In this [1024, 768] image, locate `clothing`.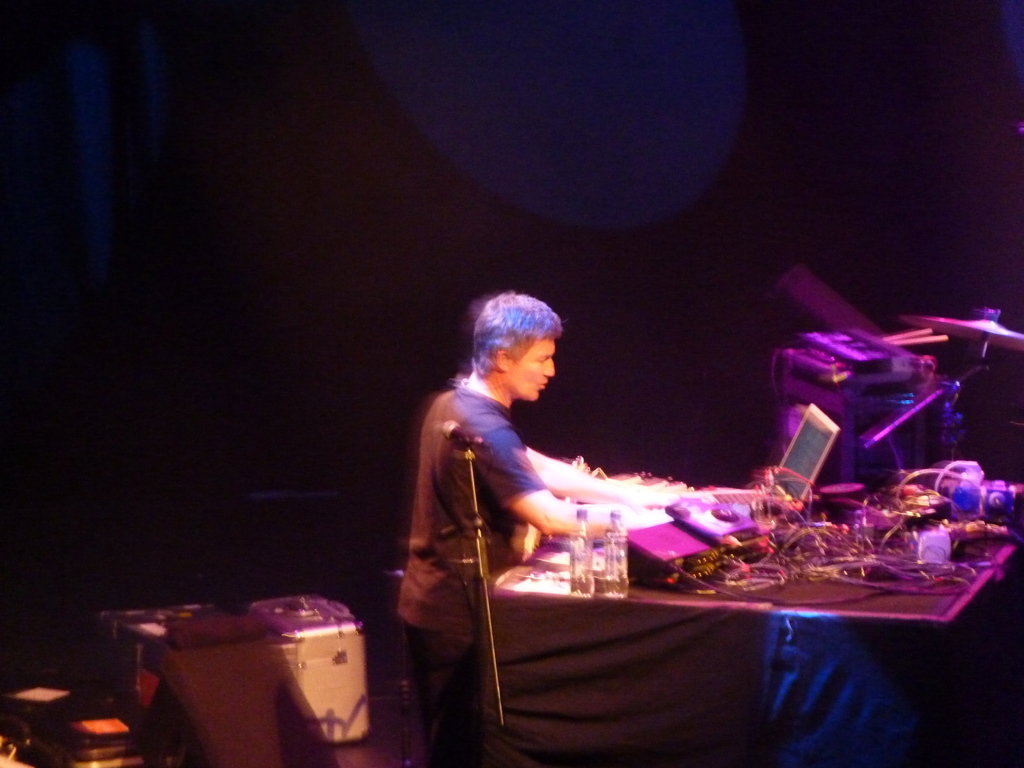
Bounding box: rect(382, 361, 559, 664).
